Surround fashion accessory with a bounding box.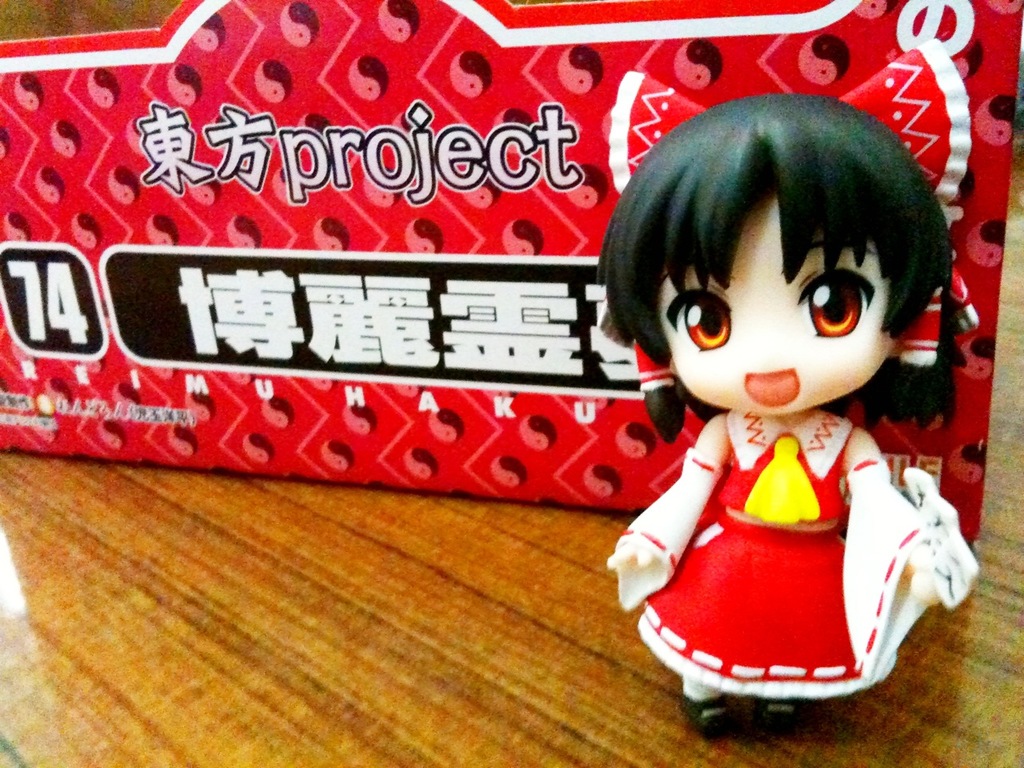
pyautogui.locateOnScreen(743, 429, 823, 531).
